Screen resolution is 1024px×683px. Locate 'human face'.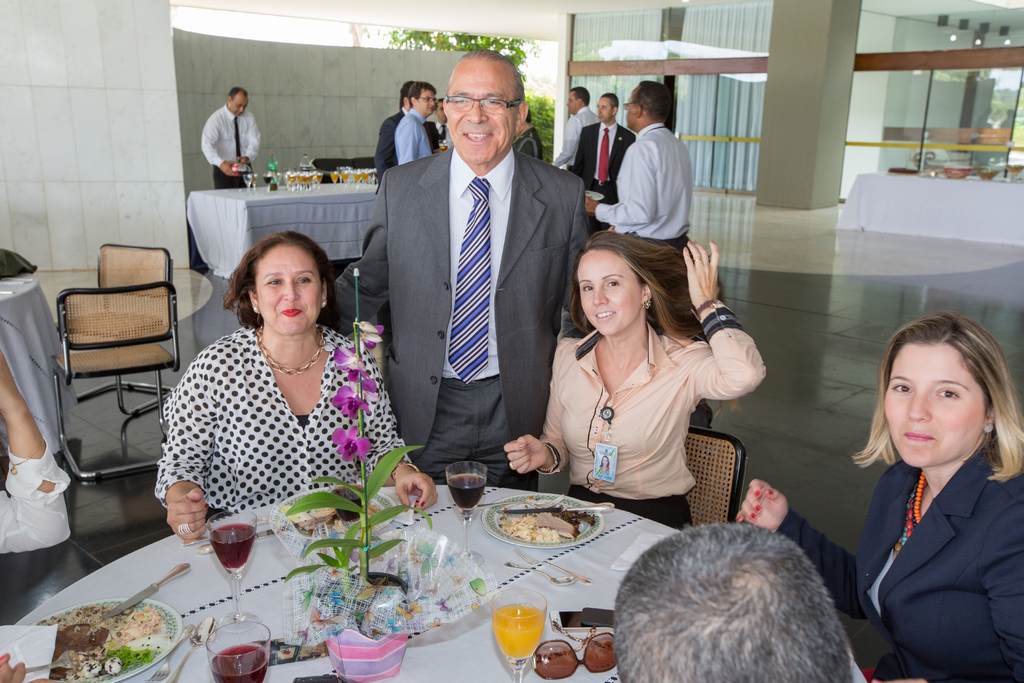
559,81,580,119.
